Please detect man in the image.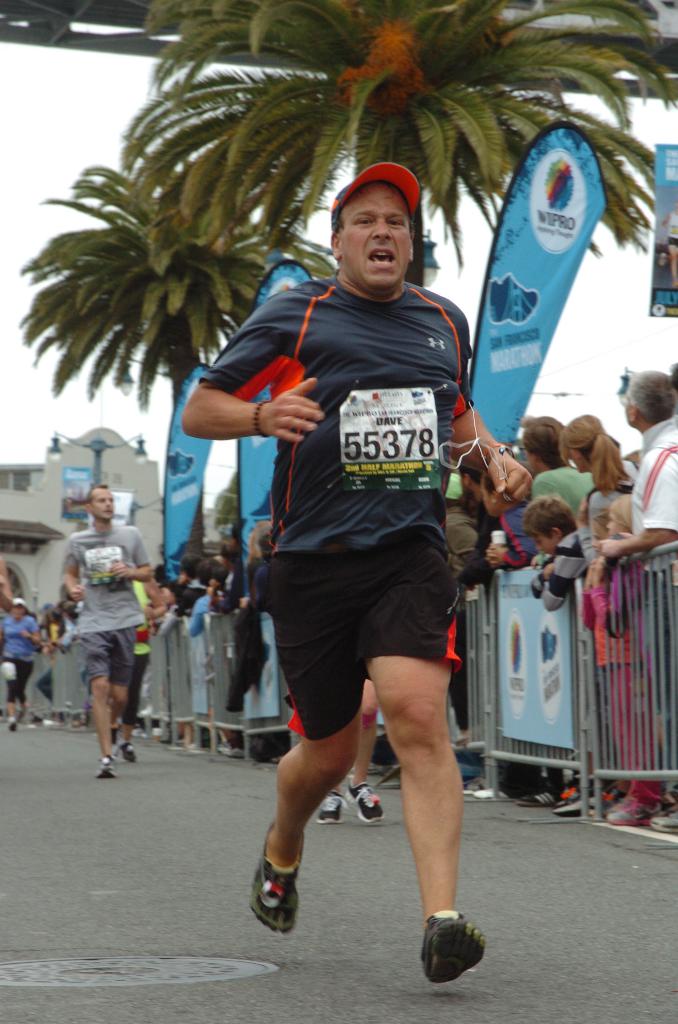
(x1=522, y1=414, x2=597, y2=519).
